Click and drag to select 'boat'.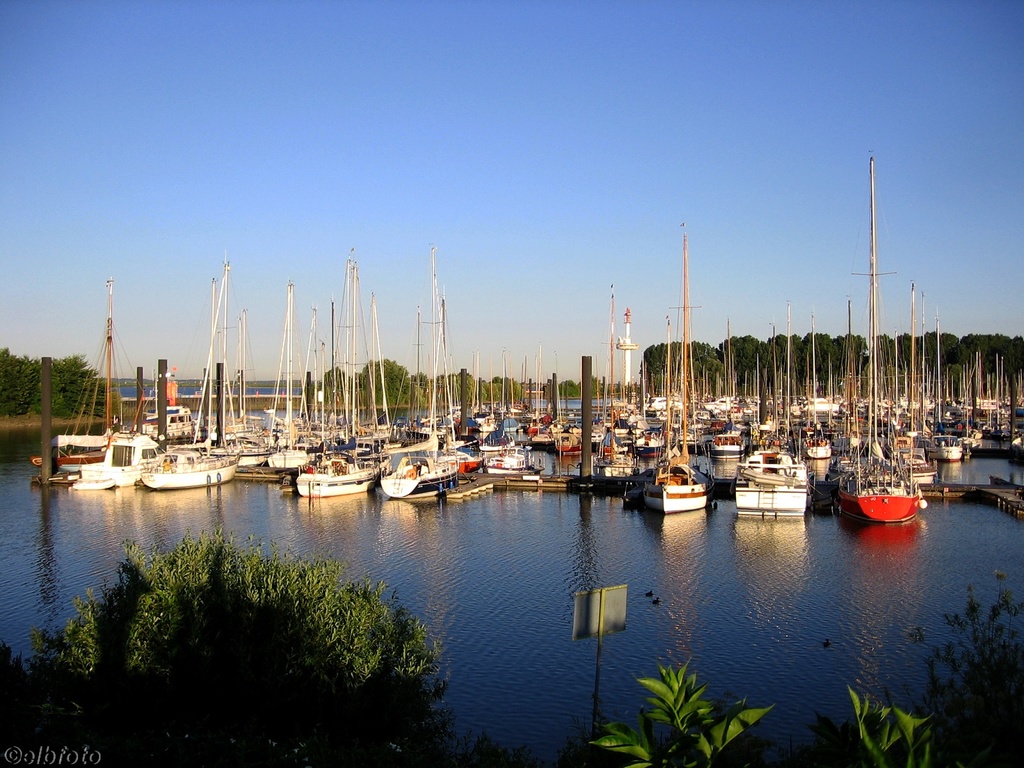
Selection: select_region(73, 428, 163, 487).
